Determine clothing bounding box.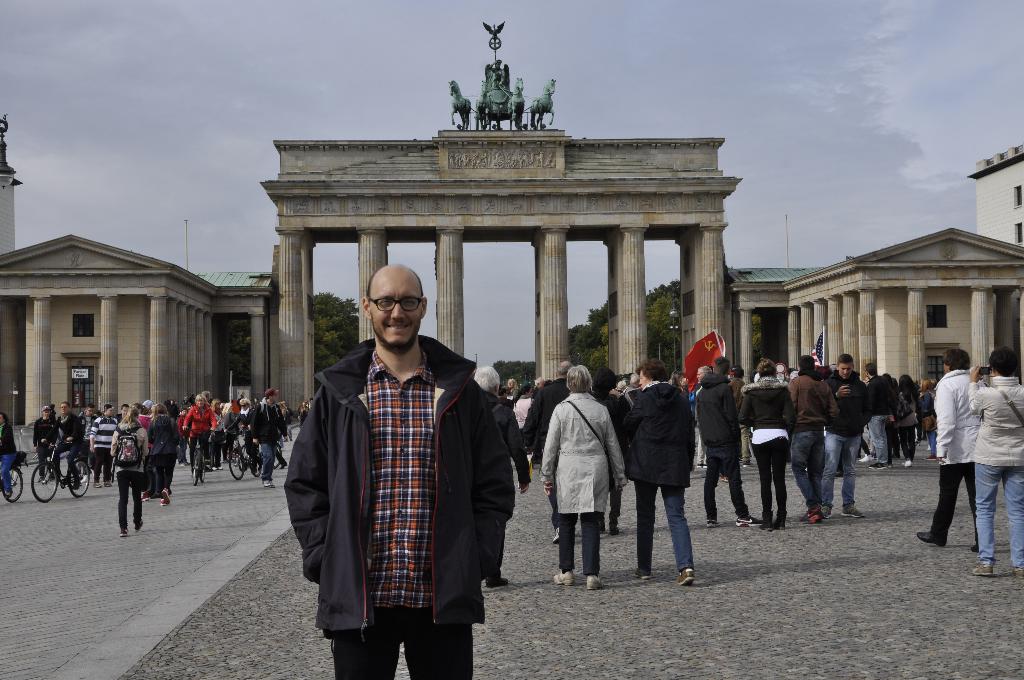
Determined: x1=253, y1=400, x2=284, y2=482.
